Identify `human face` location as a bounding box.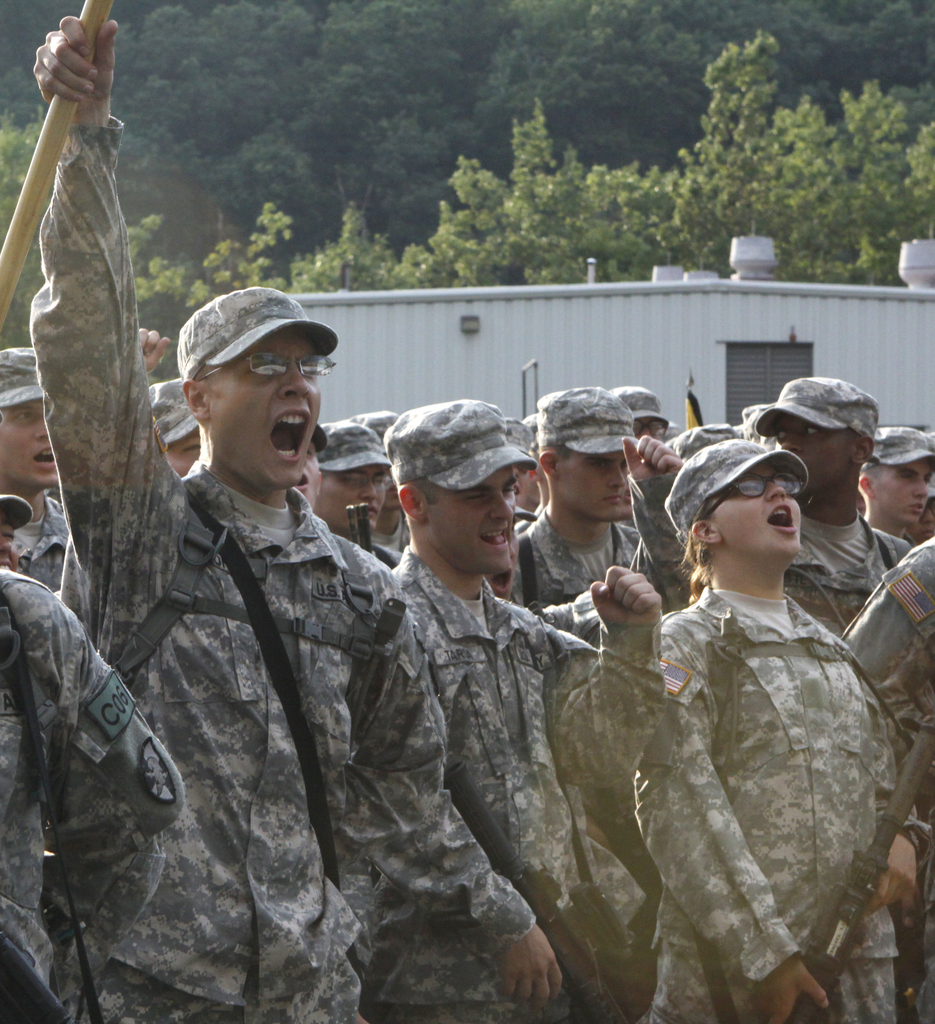
crop(874, 456, 934, 526).
